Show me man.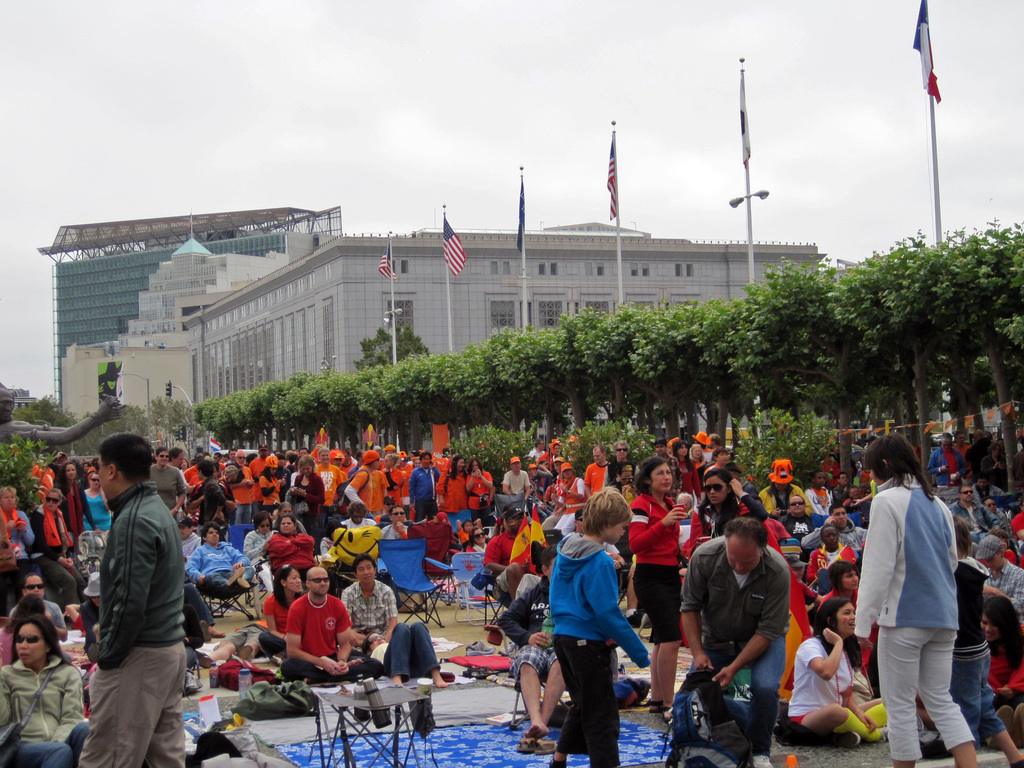
man is here: Rect(790, 559, 826, 628).
